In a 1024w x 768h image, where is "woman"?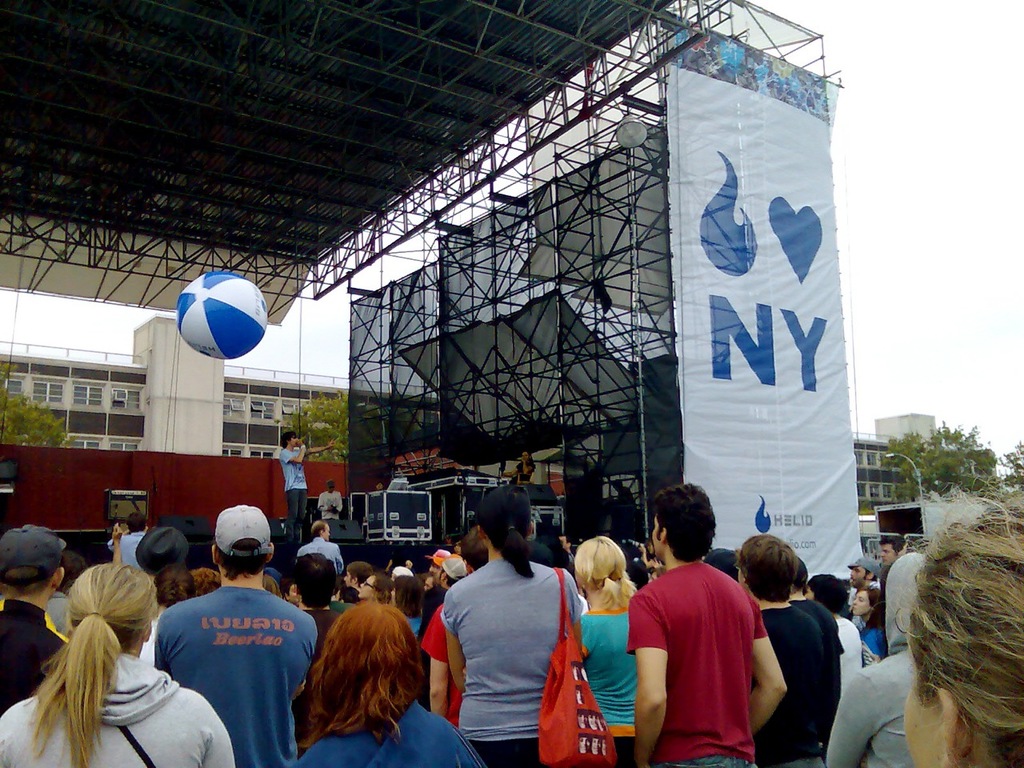
bbox=[573, 534, 642, 767].
